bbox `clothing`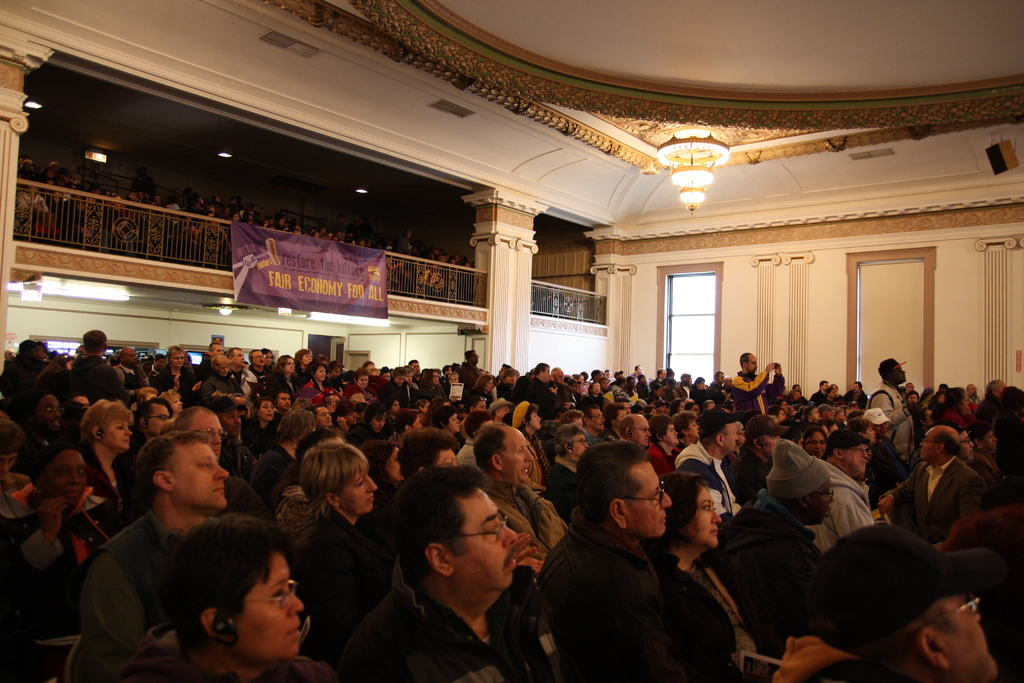
left=605, top=424, right=618, bottom=442
